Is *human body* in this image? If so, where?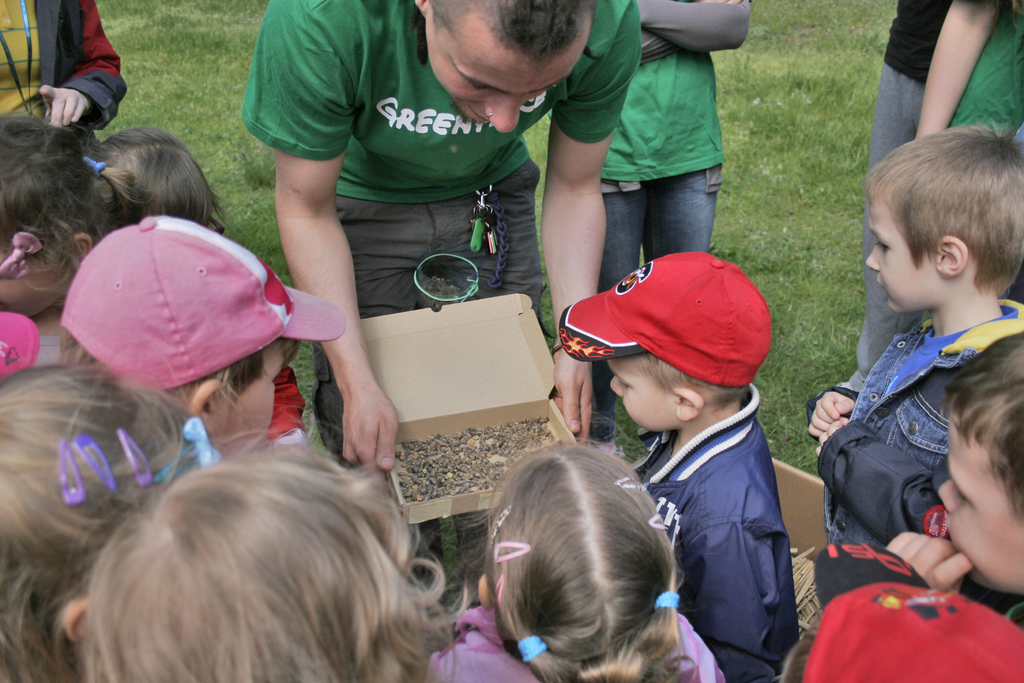
Yes, at <bbox>596, 0, 756, 451</bbox>.
